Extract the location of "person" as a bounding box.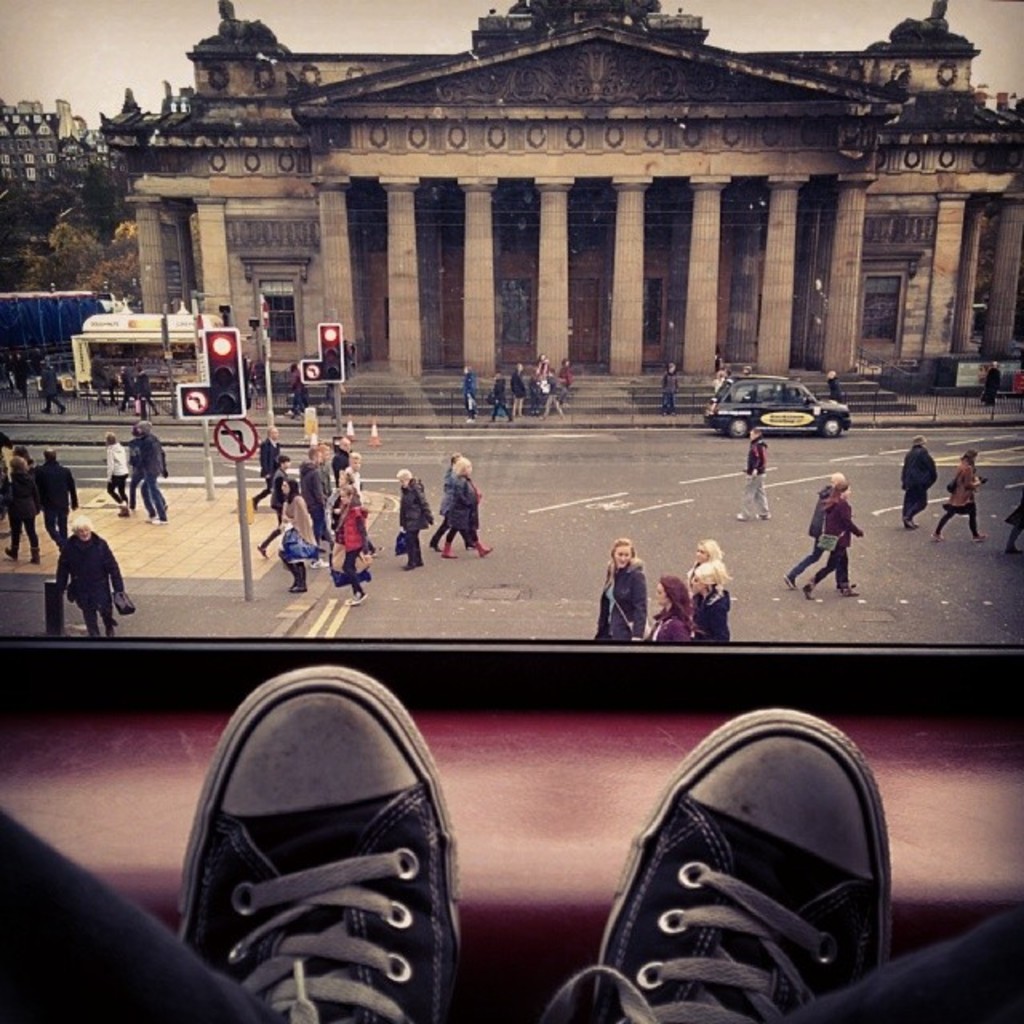
<region>731, 429, 773, 525</region>.
